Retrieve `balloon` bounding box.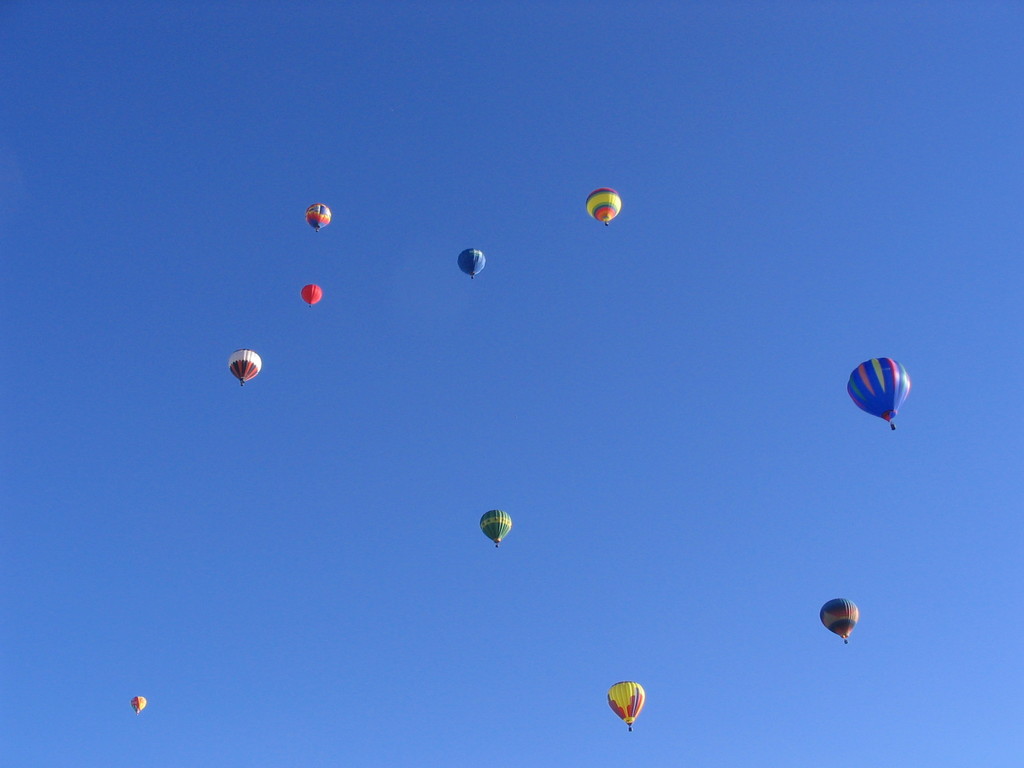
Bounding box: rect(227, 347, 260, 381).
